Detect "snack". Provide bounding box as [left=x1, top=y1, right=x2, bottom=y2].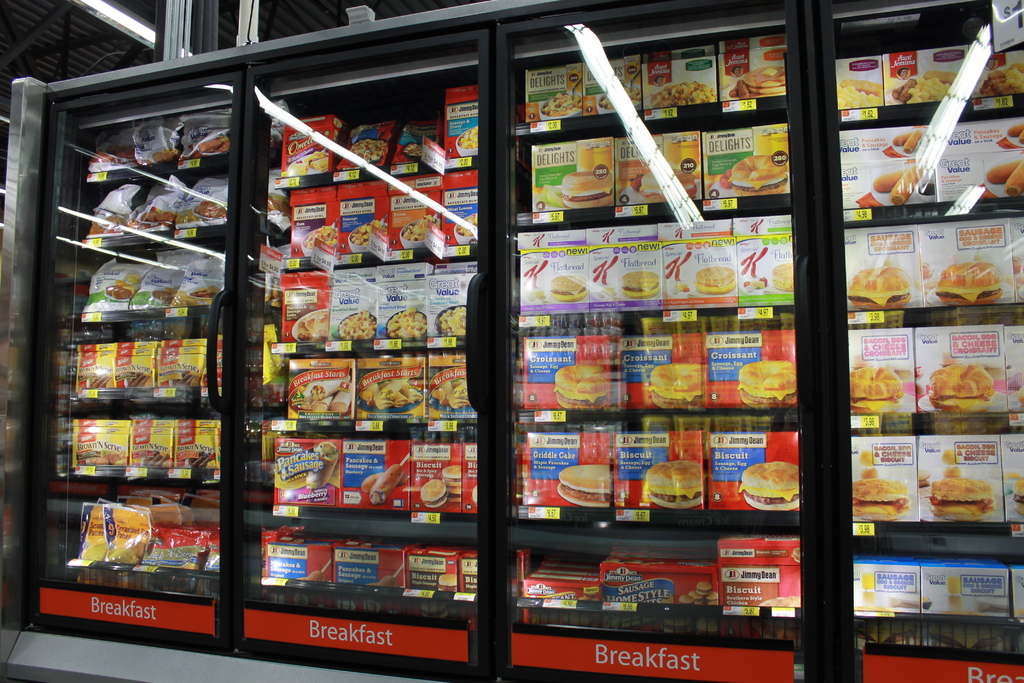
[left=306, top=443, right=339, bottom=490].
